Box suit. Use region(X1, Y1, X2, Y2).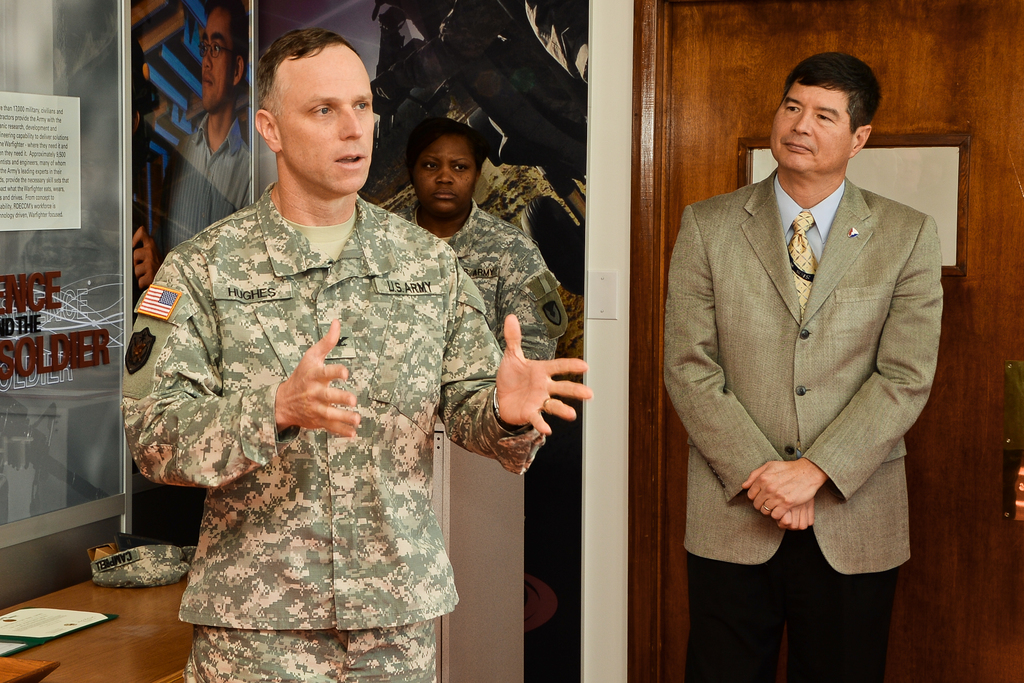
region(664, 78, 954, 630).
